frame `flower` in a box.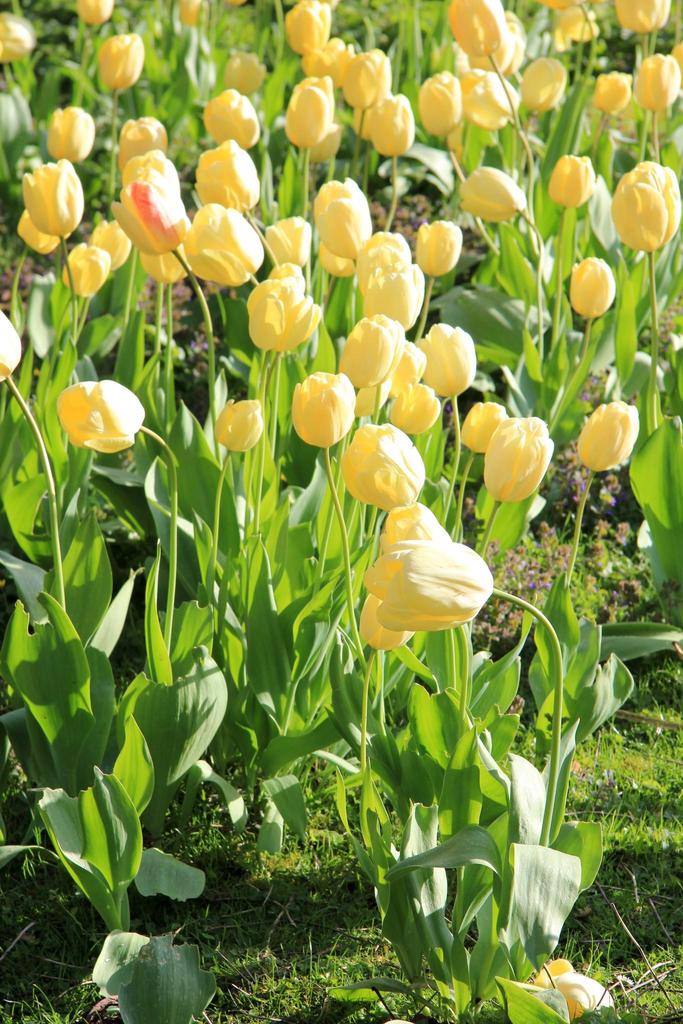
{"left": 54, "top": 379, "right": 149, "bottom": 456}.
